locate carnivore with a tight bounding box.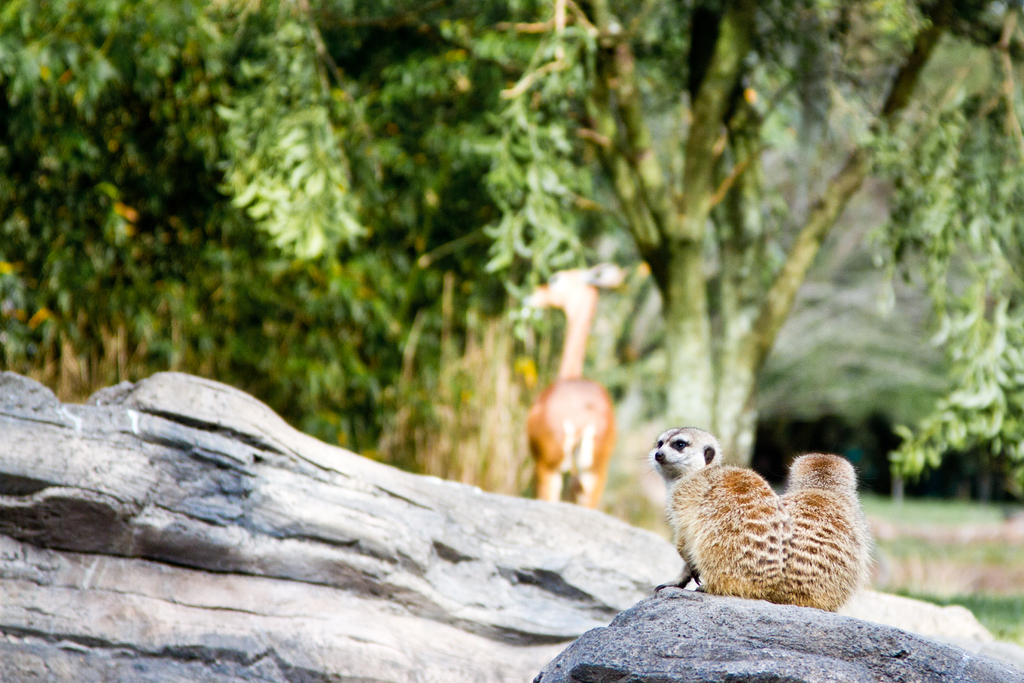
771 433 871 617.
